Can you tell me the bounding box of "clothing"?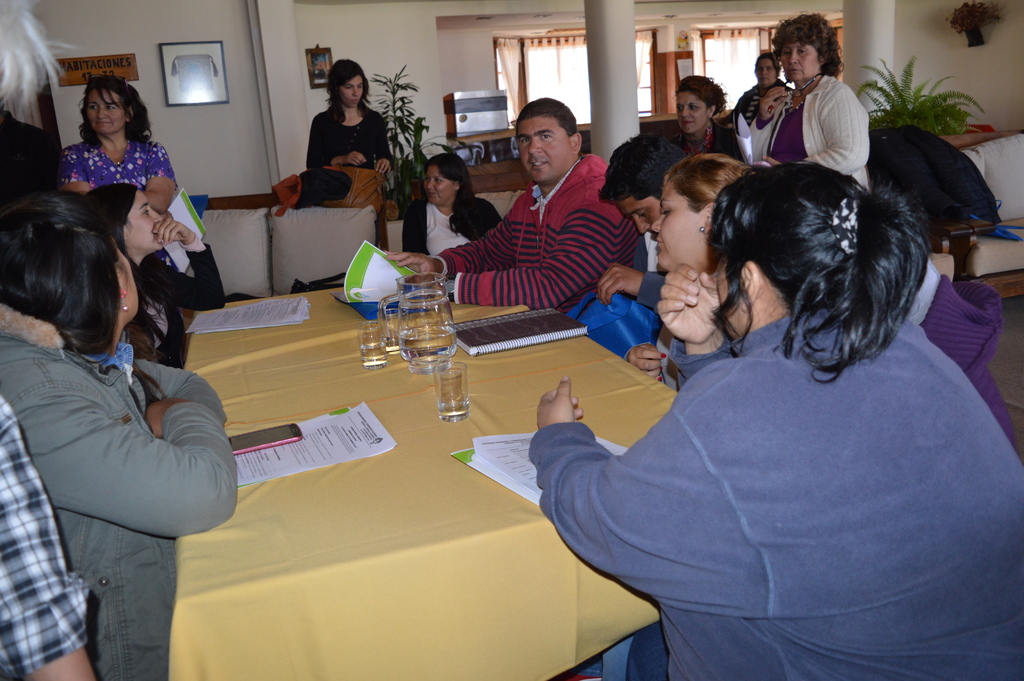
[left=307, top=109, right=392, bottom=249].
